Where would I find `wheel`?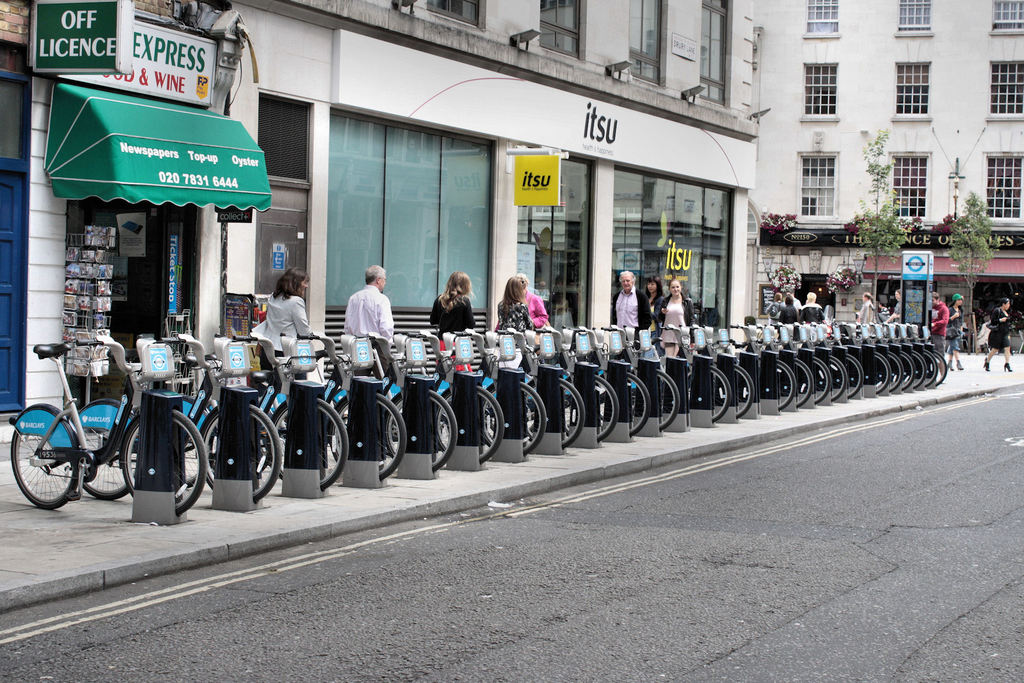
At (x1=72, y1=397, x2=141, y2=496).
